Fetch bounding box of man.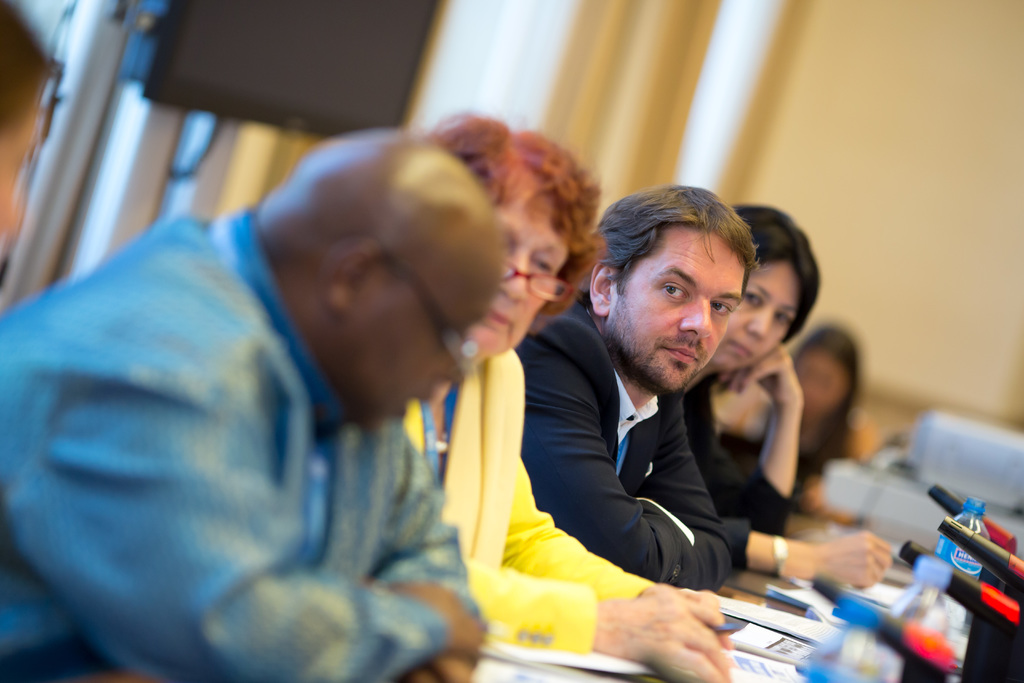
Bbox: [left=504, top=199, right=819, bottom=604].
